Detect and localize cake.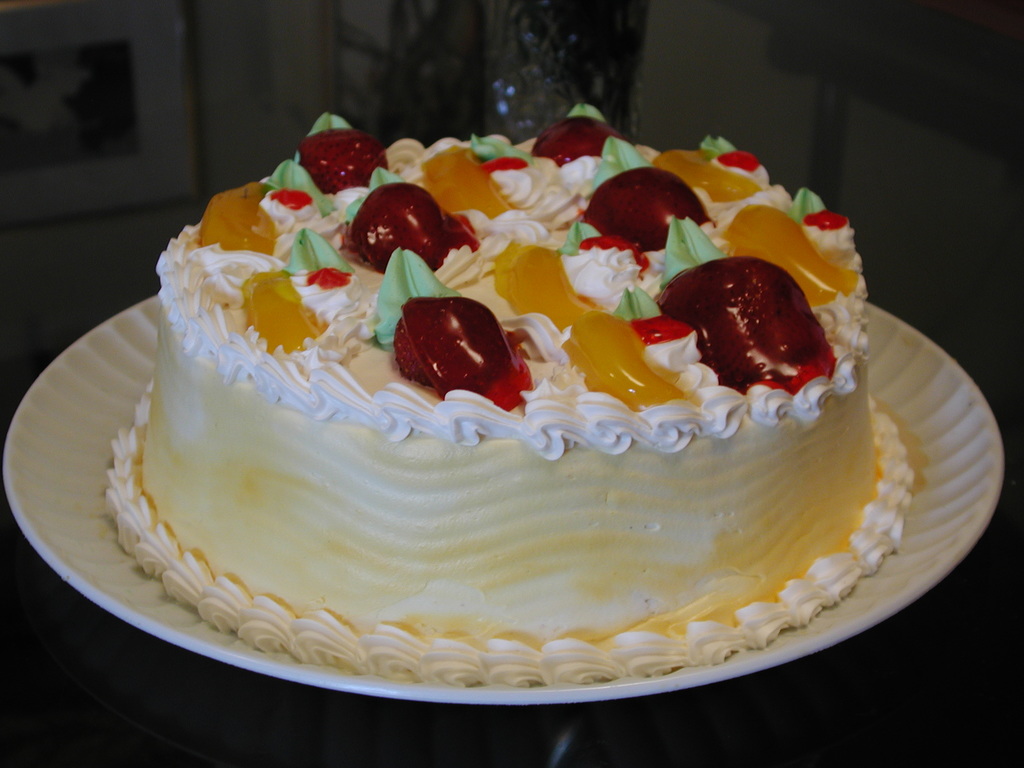
Localized at rect(102, 99, 918, 692).
